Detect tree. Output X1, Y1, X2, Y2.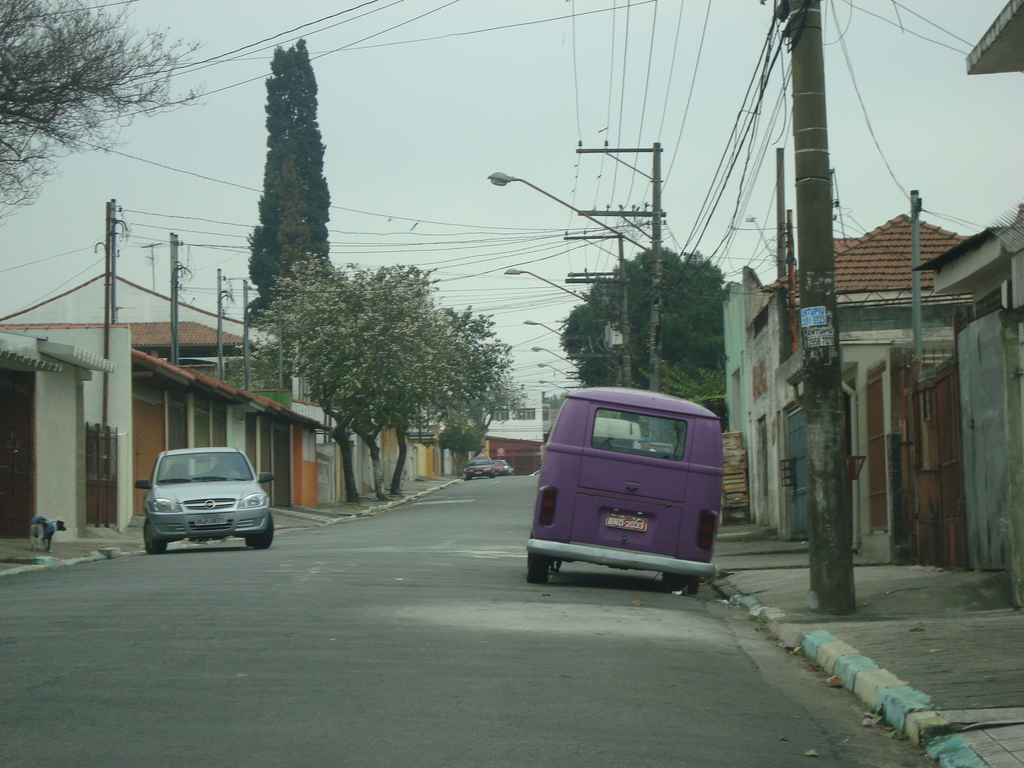
225, 29, 342, 365.
